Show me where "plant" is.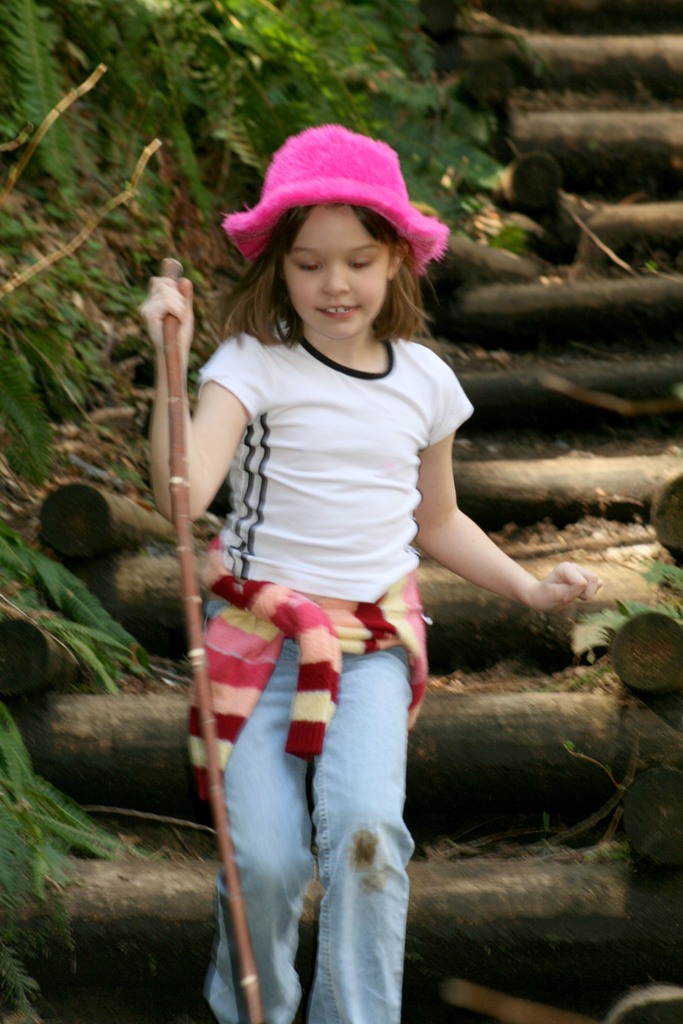
"plant" is at box(614, 548, 680, 607).
